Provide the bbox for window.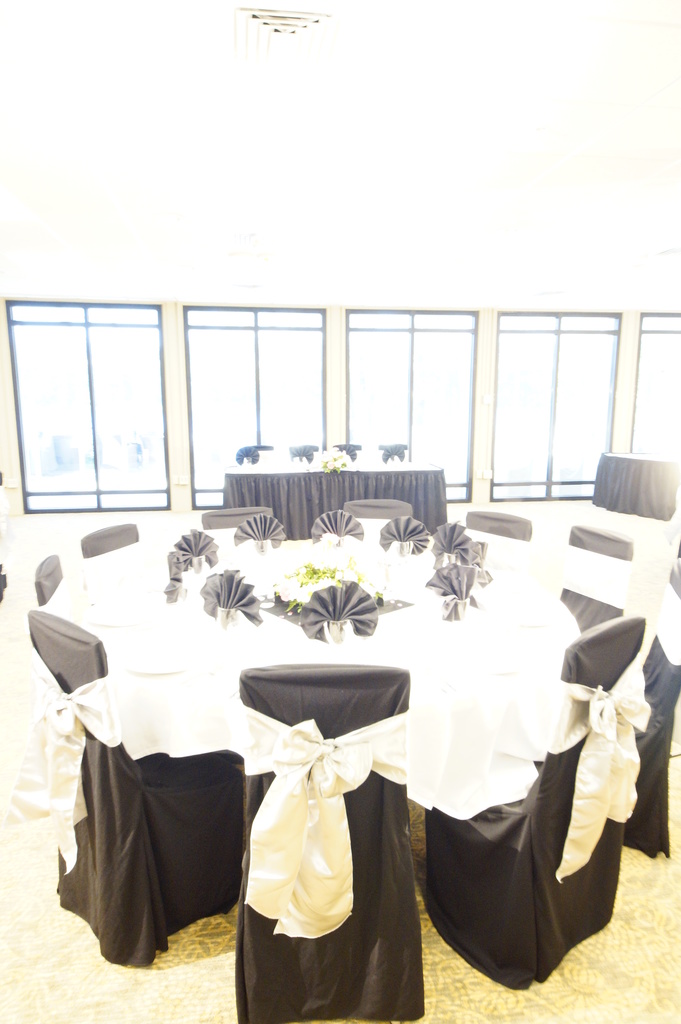
<bbox>1, 299, 172, 515</bbox>.
